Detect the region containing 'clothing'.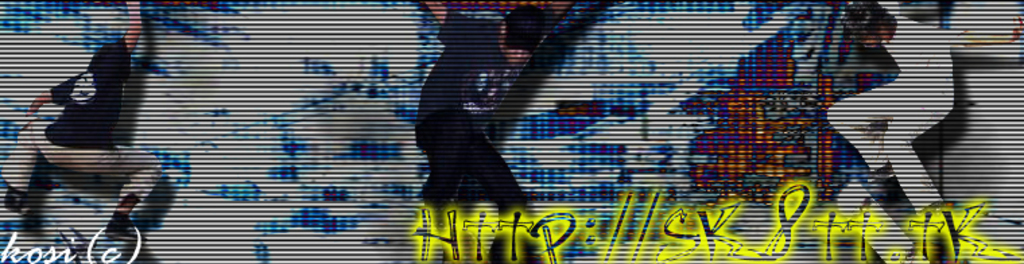
bbox=(3, 43, 179, 199).
